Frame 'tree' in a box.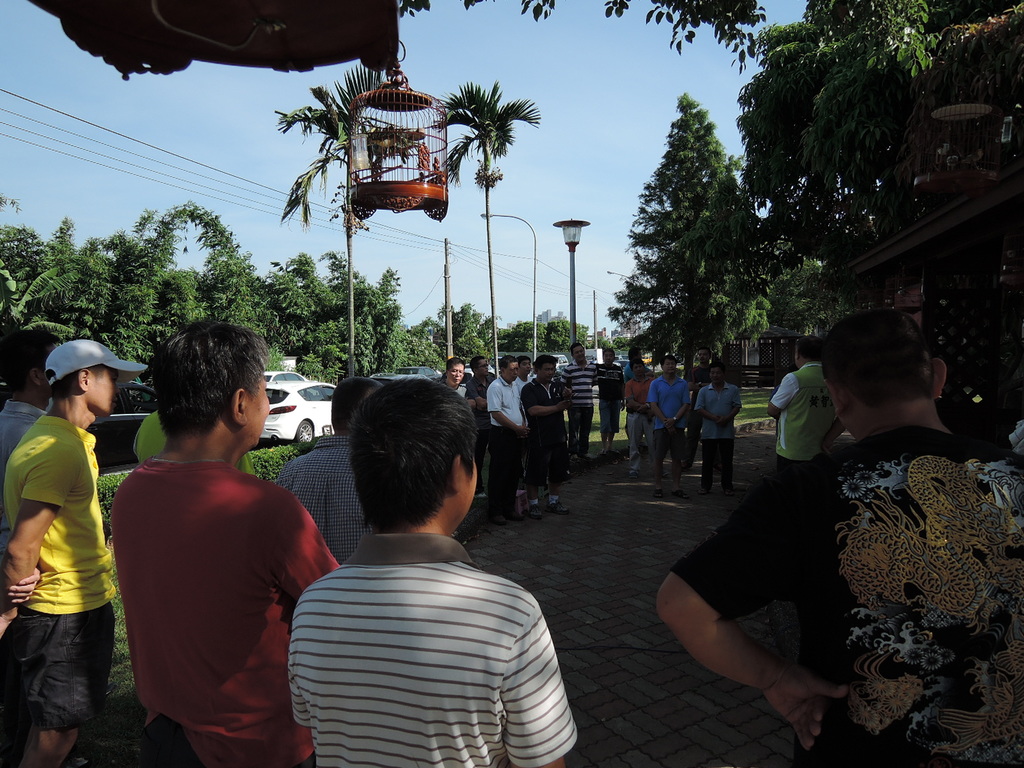
[35, 204, 95, 336].
